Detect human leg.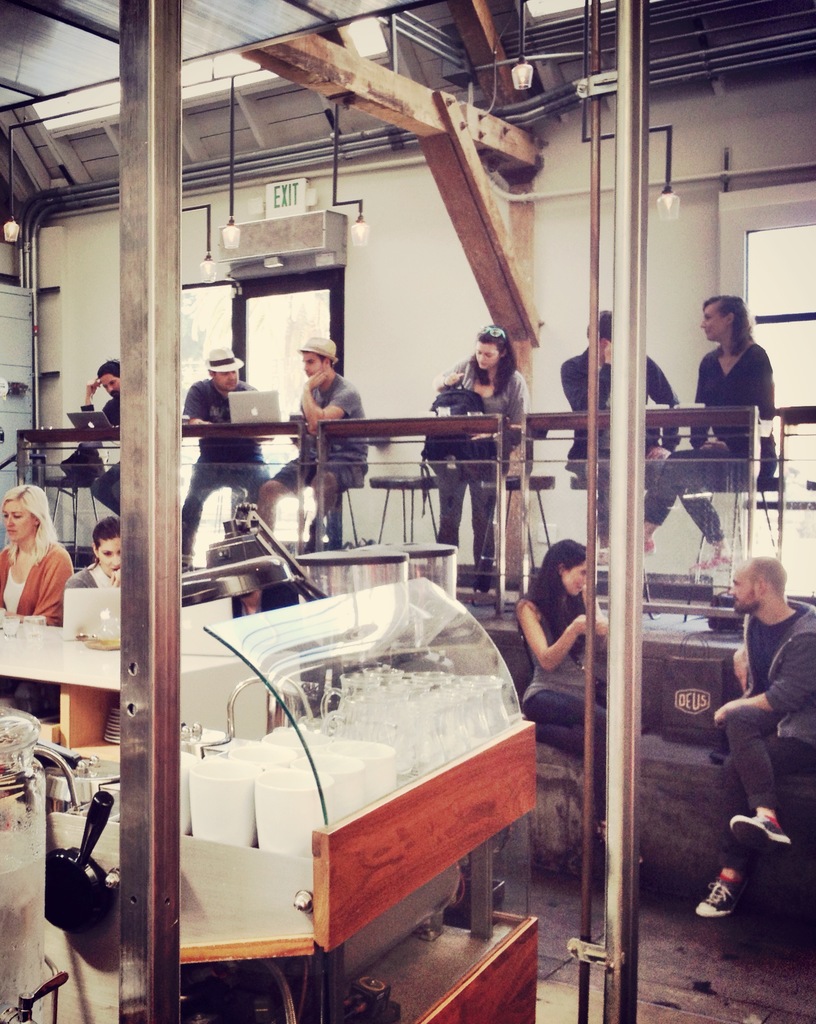
Detected at [88,459,124,515].
